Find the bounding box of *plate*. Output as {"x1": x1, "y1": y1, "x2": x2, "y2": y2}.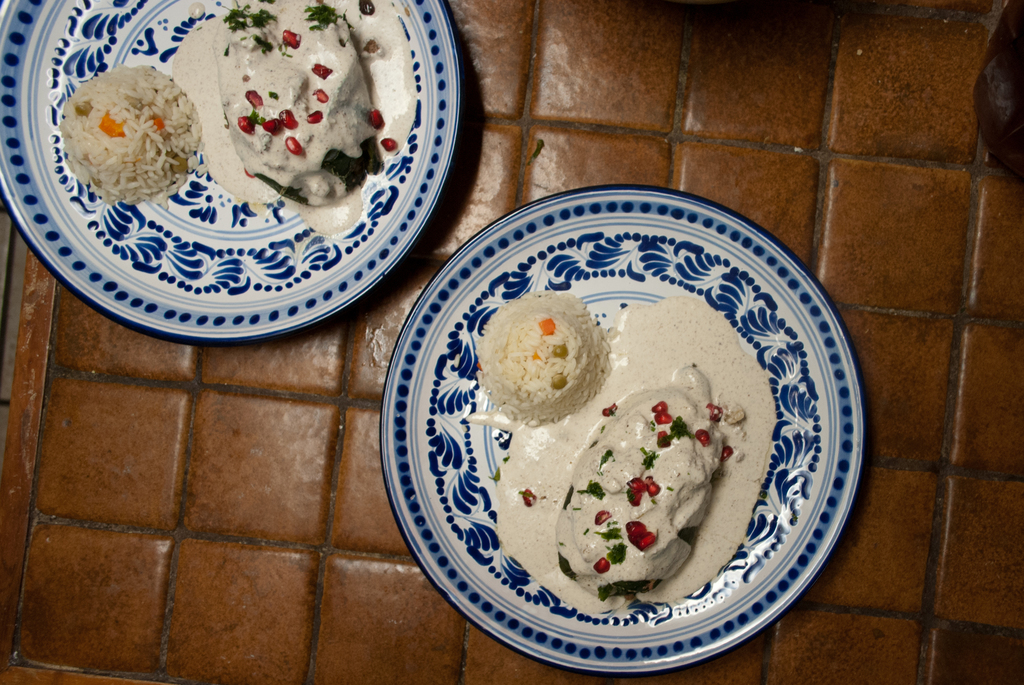
{"x1": 375, "y1": 177, "x2": 860, "y2": 673}.
